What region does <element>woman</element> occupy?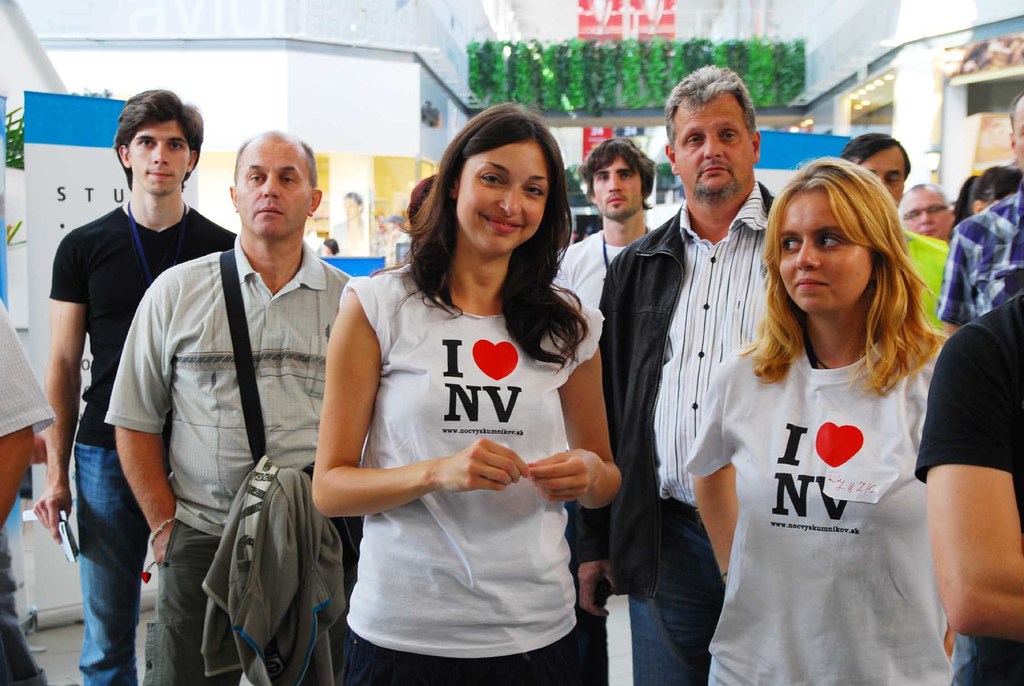
{"left": 957, "top": 163, "right": 1003, "bottom": 220}.
